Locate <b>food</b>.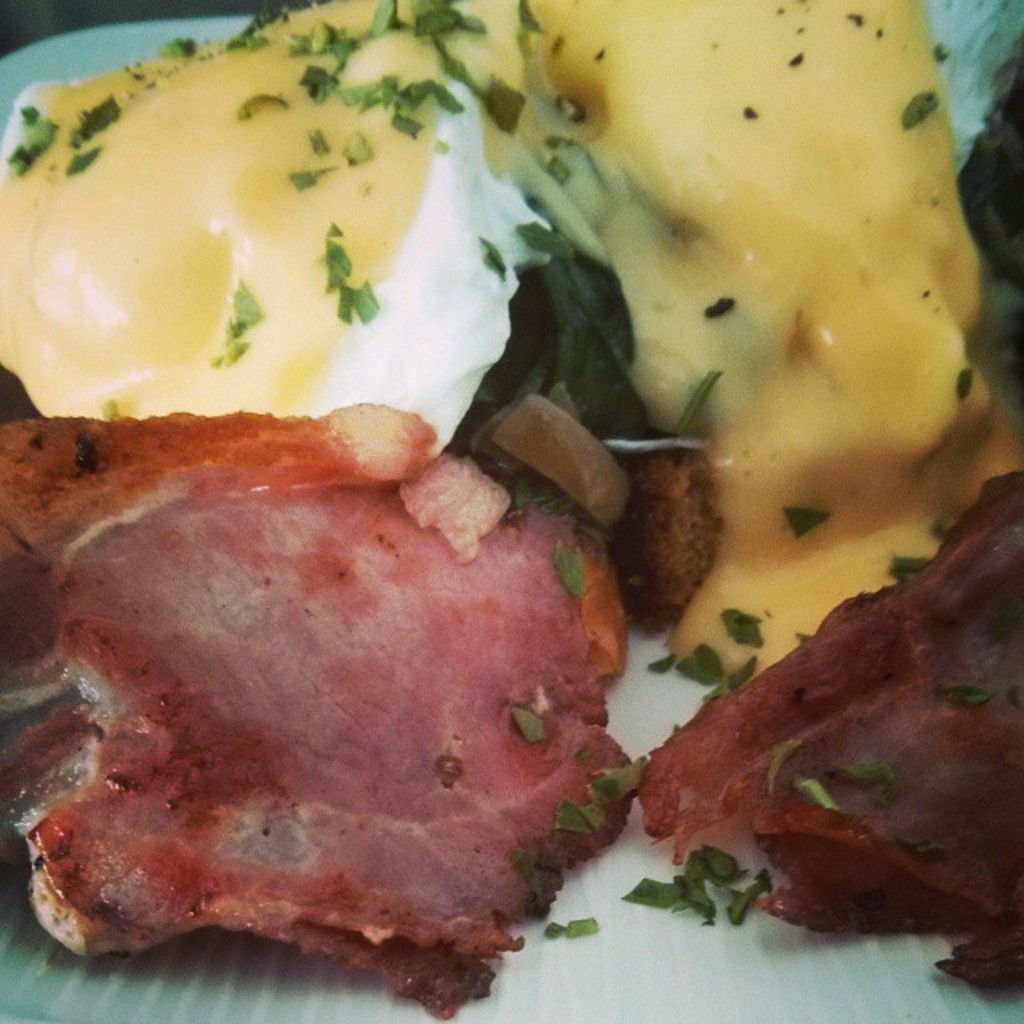
Bounding box: 0:0:557:448.
